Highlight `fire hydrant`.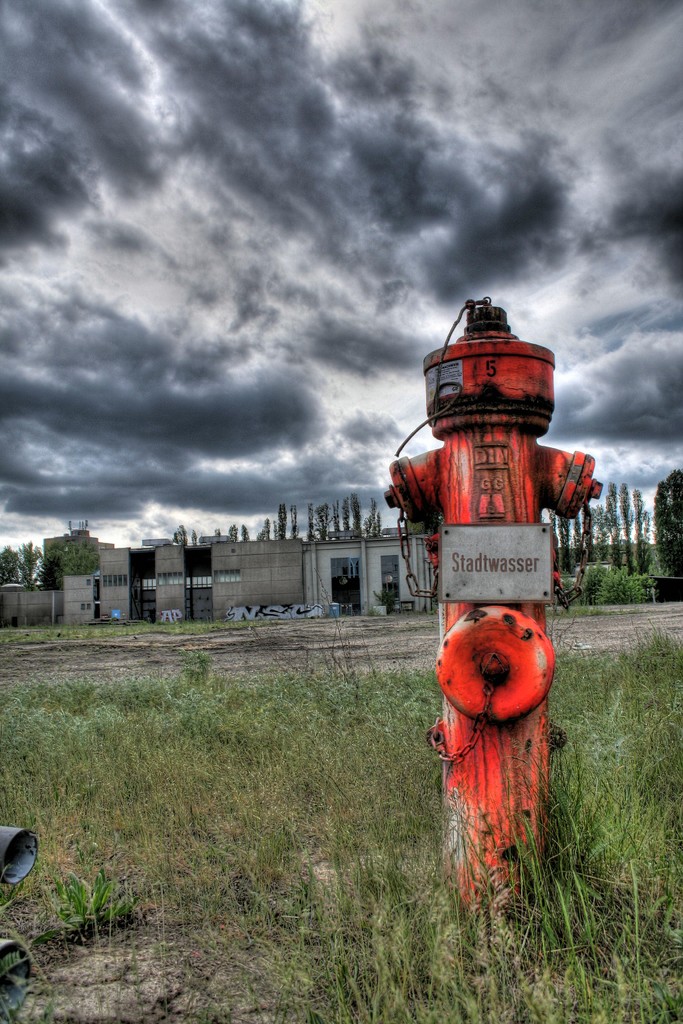
Highlighted region: bbox=[390, 300, 600, 923].
